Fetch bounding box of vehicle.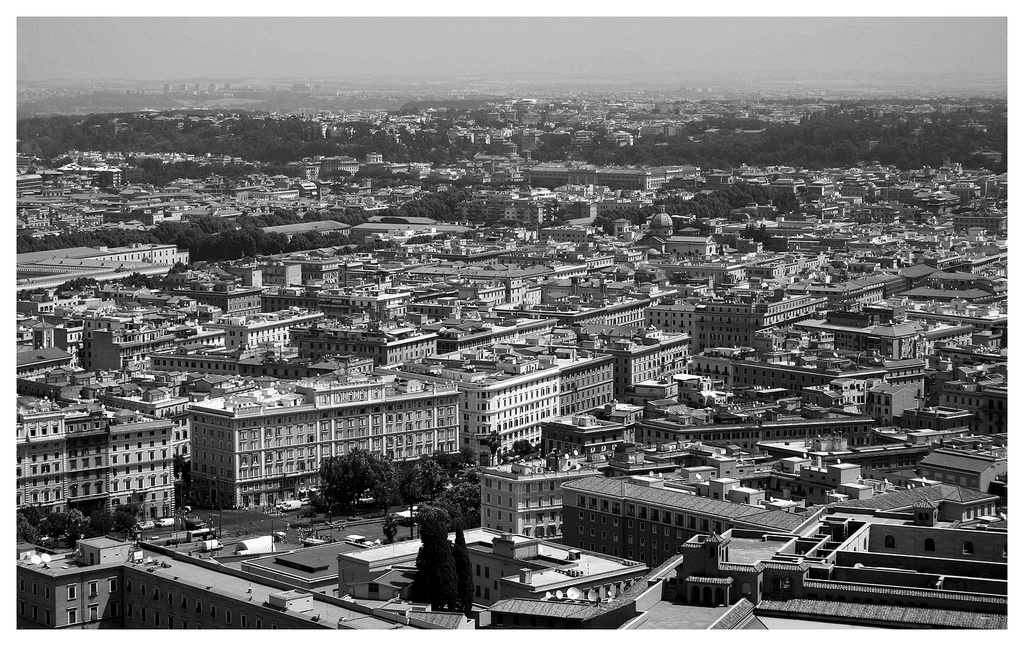
Bbox: bbox(157, 513, 178, 531).
